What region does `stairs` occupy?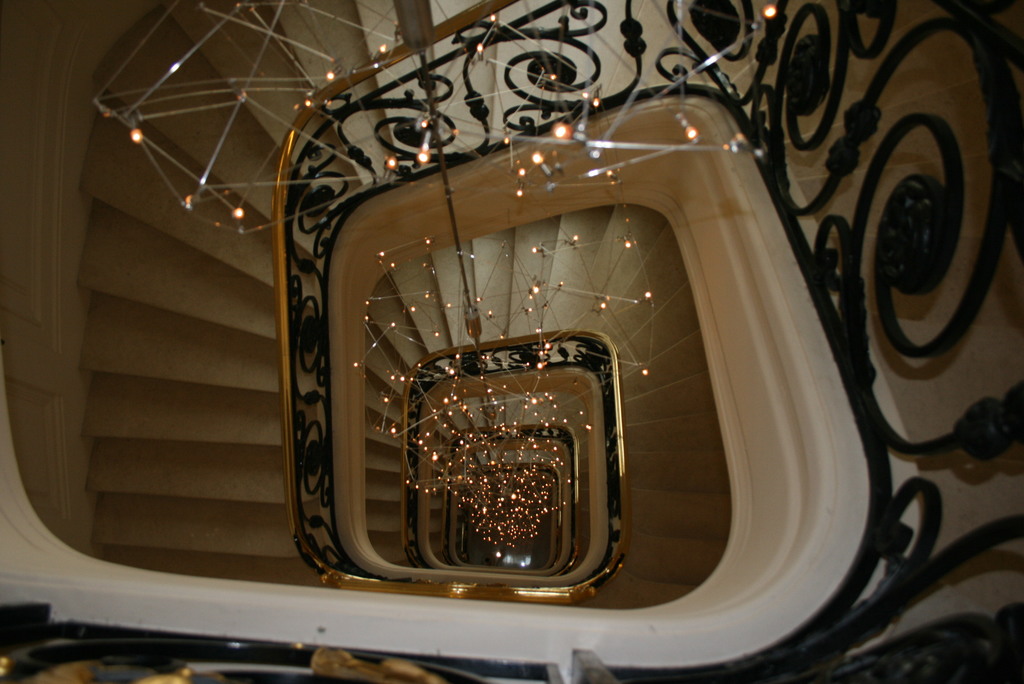
<bbox>73, 0, 1023, 608</bbox>.
